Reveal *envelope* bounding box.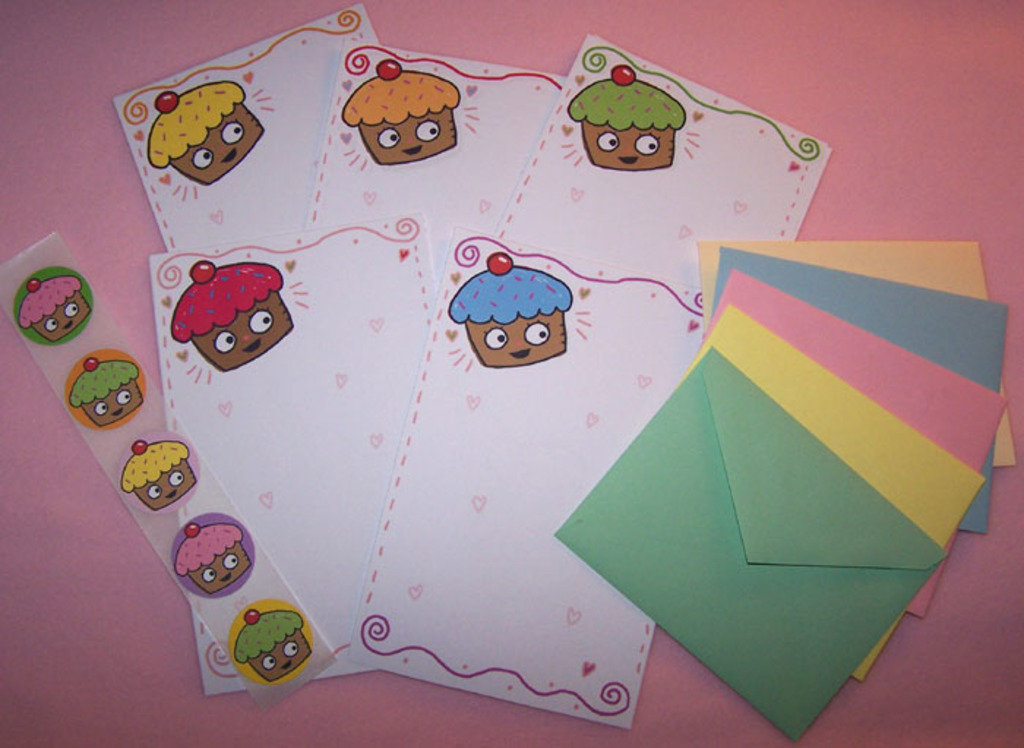
Revealed: detection(711, 243, 1006, 537).
